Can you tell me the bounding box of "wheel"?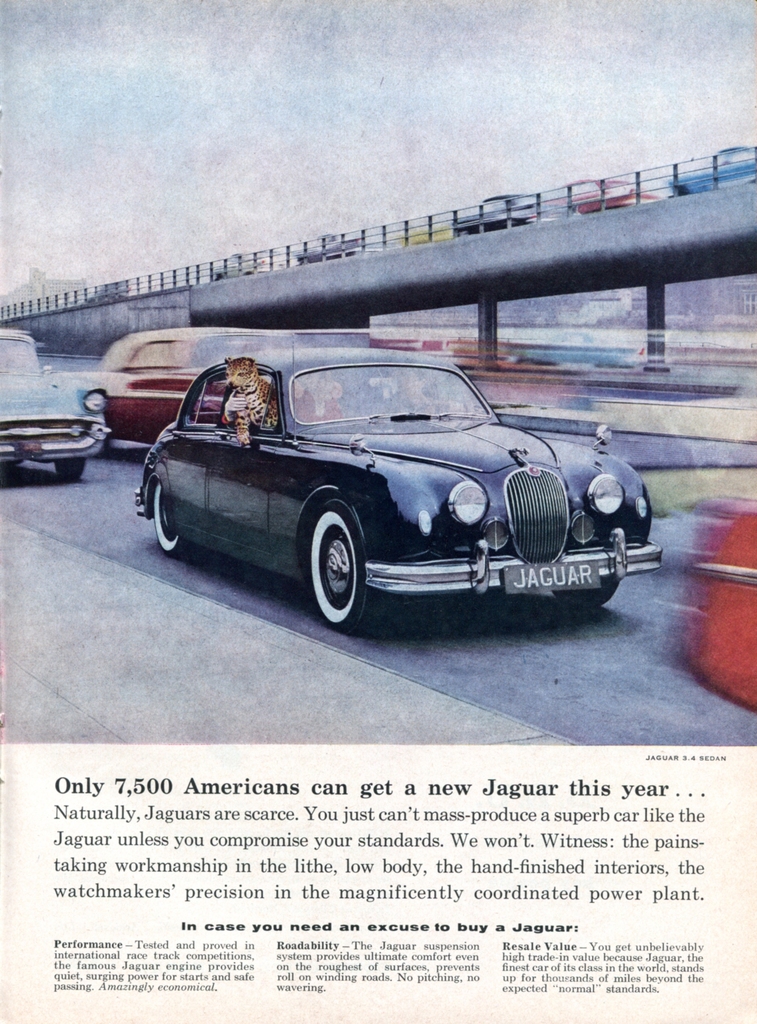
[x1=56, y1=455, x2=87, y2=479].
